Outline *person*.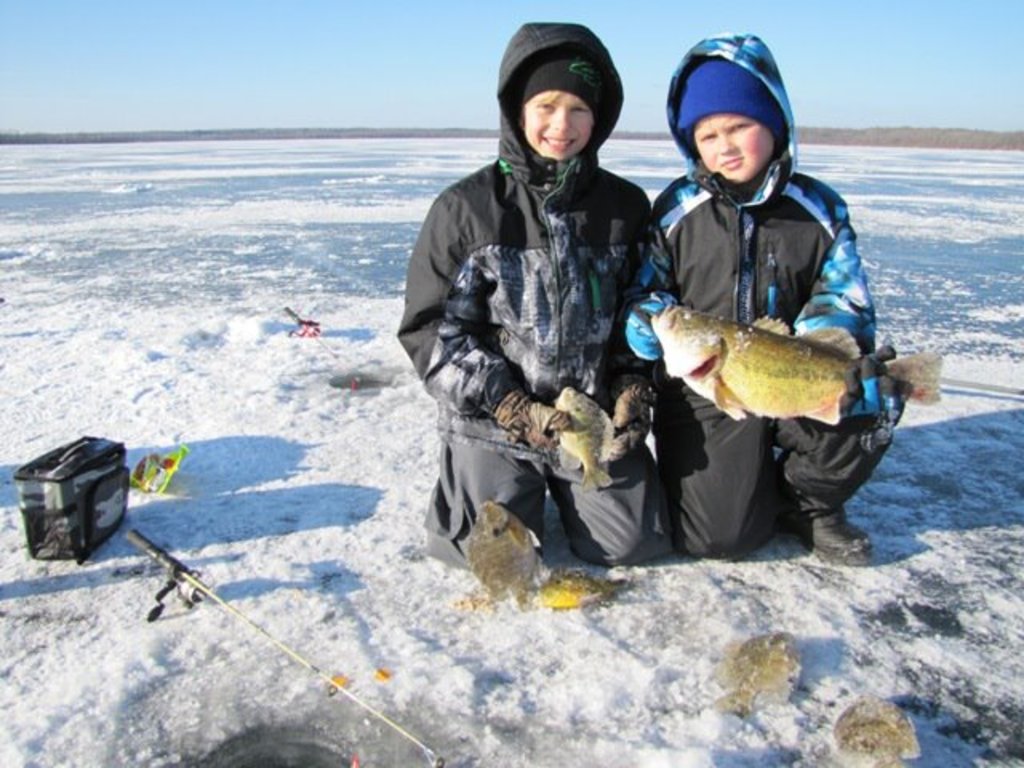
Outline: [403, 19, 675, 565].
